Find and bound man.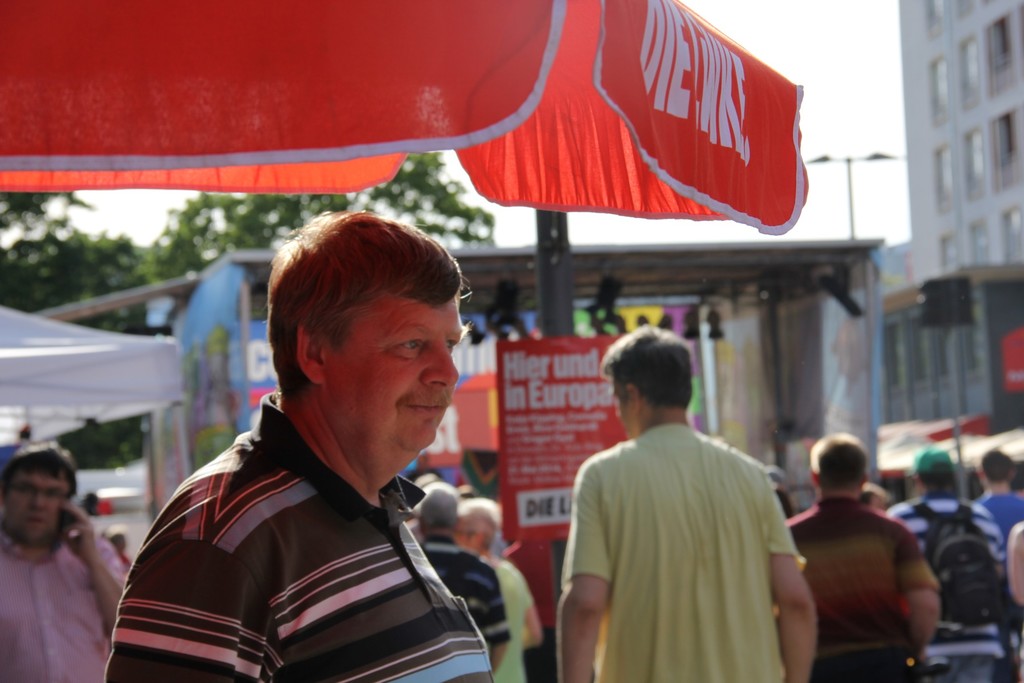
Bound: x1=0 y1=439 x2=127 y2=682.
